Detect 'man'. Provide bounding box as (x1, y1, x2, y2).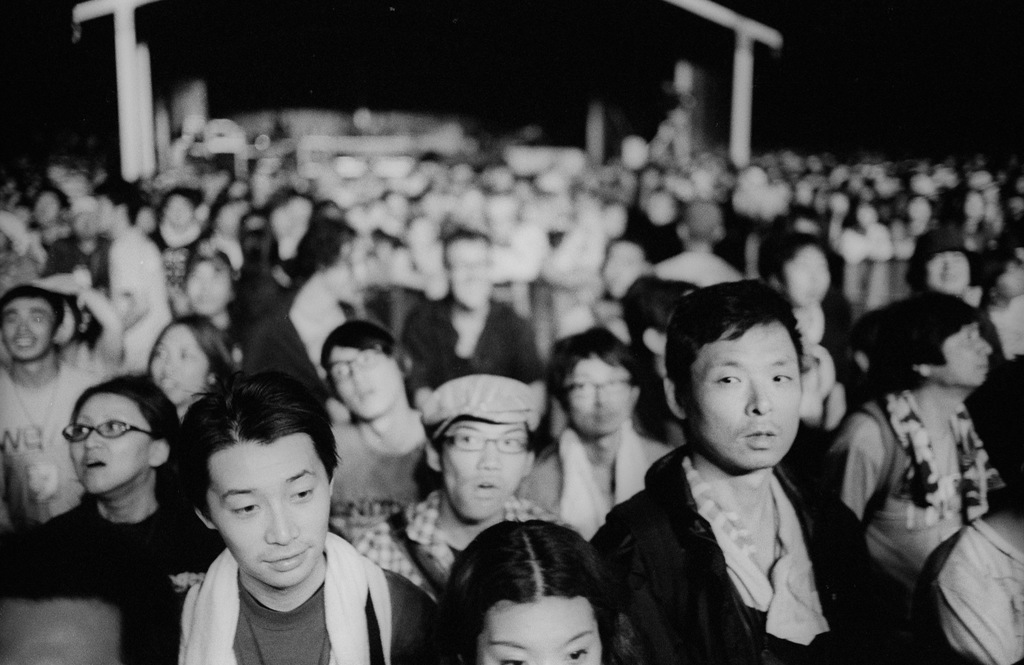
(353, 375, 580, 606).
